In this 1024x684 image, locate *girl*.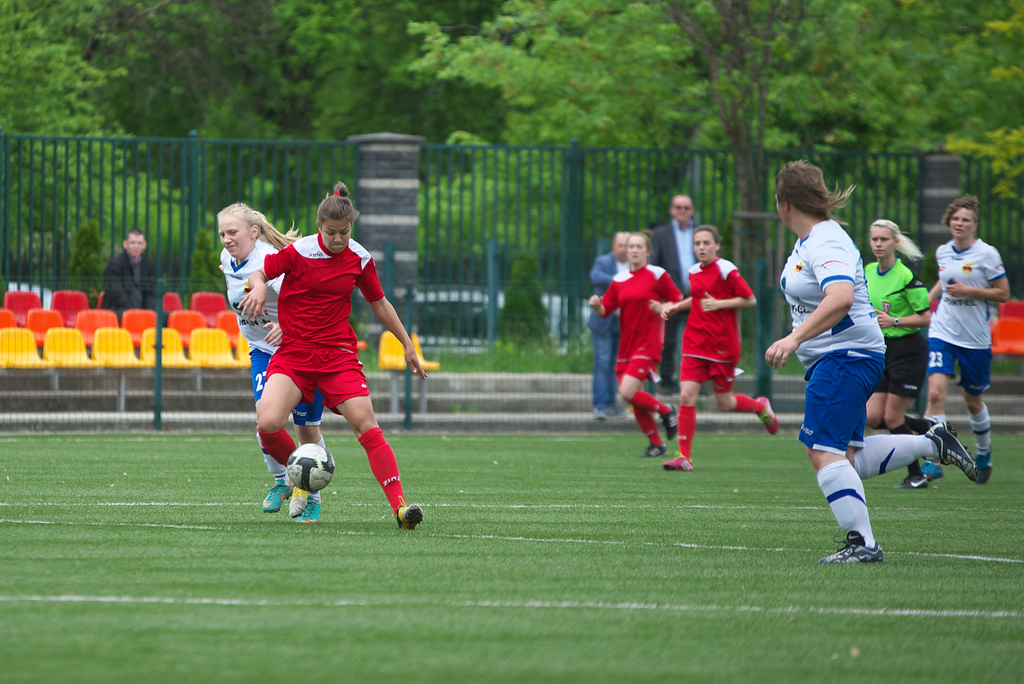
Bounding box: x1=662 y1=217 x2=779 y2=466.
